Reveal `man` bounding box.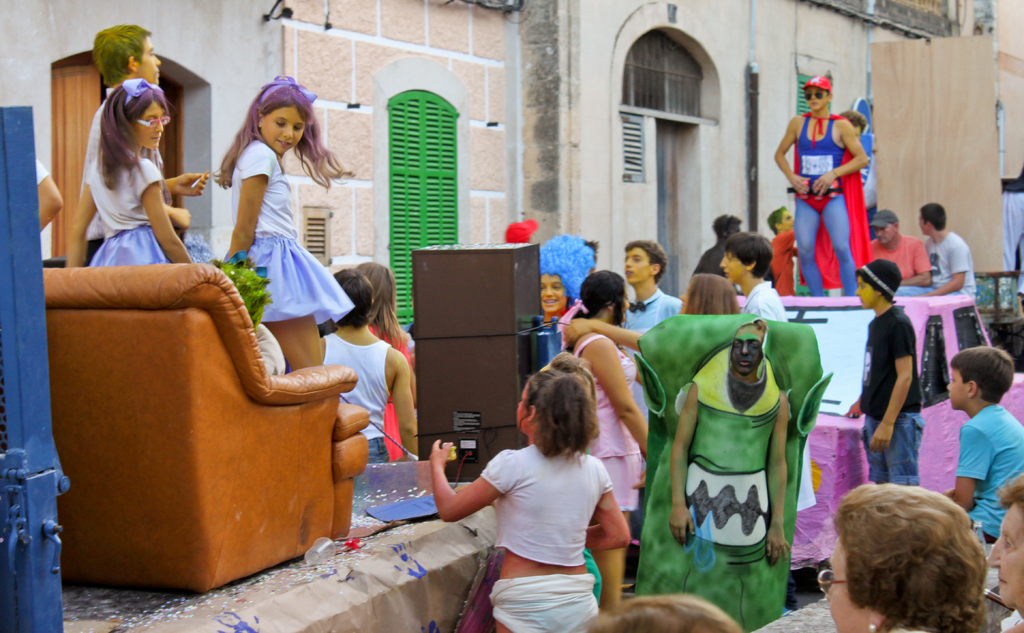
Revealed: [left=764, top=200, right=799, bottom=298].
